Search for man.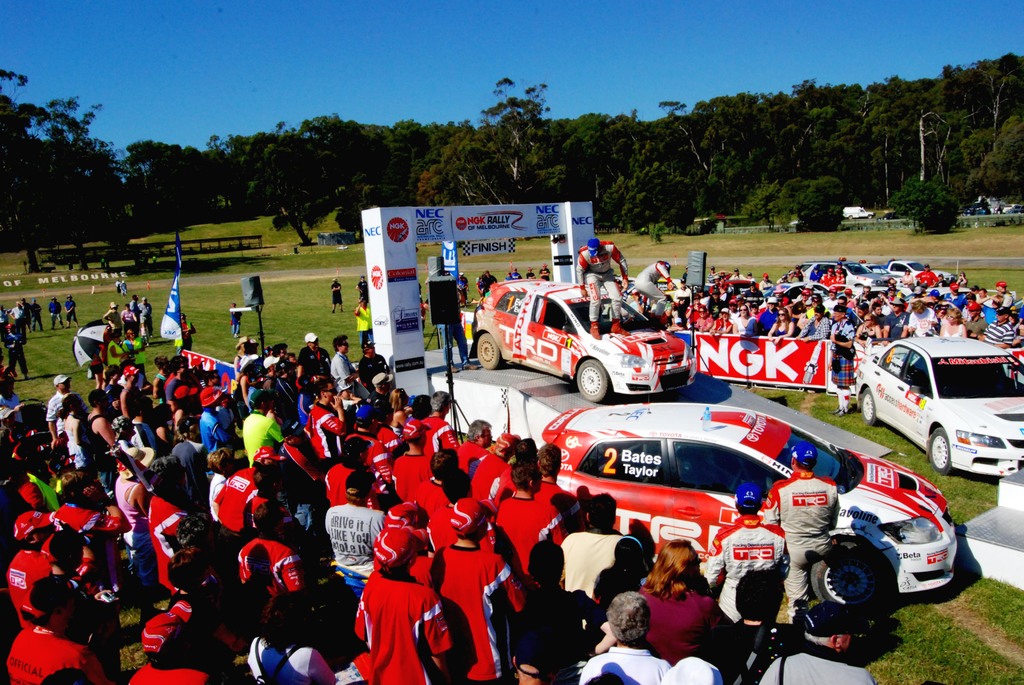
Found at x1=125, y1=599, x2=217, y2=684.
